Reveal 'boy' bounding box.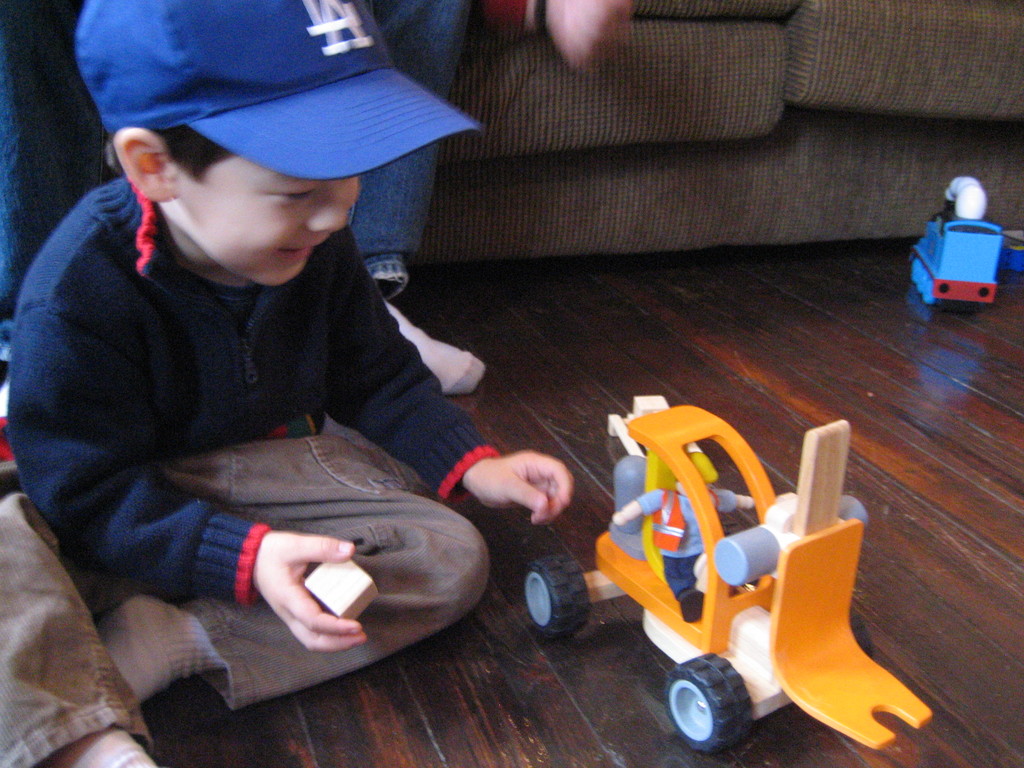
Revealed: box=[19, 33, 538, 708].
